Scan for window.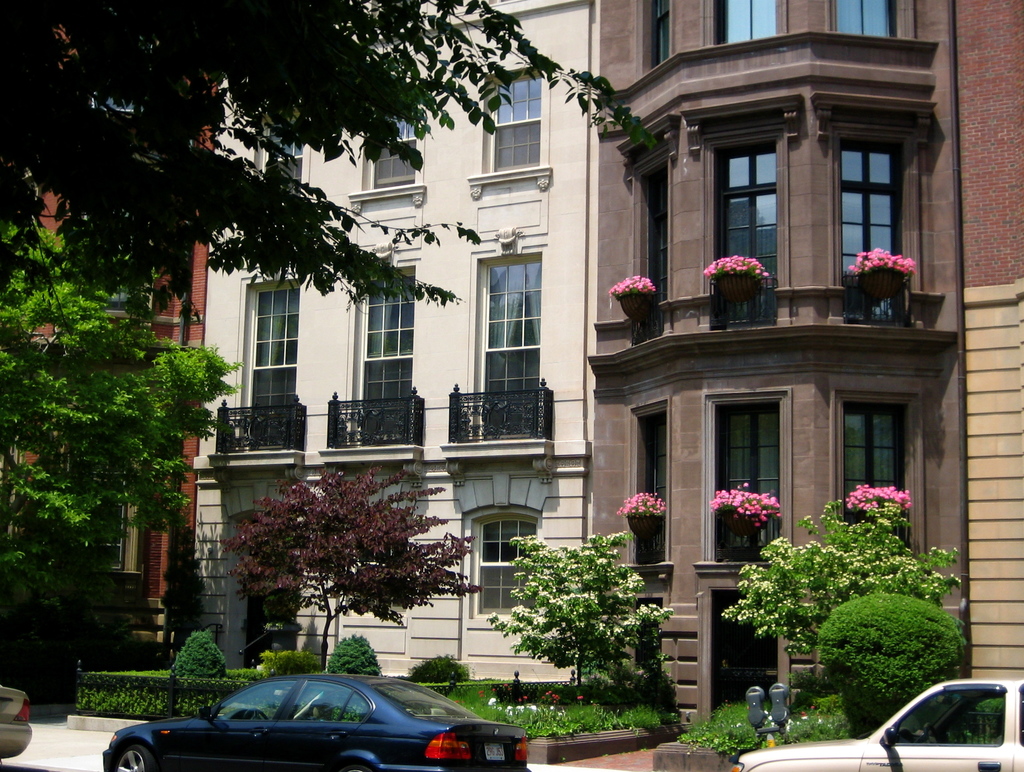
Scan result: [89, 472, 126, 574].
